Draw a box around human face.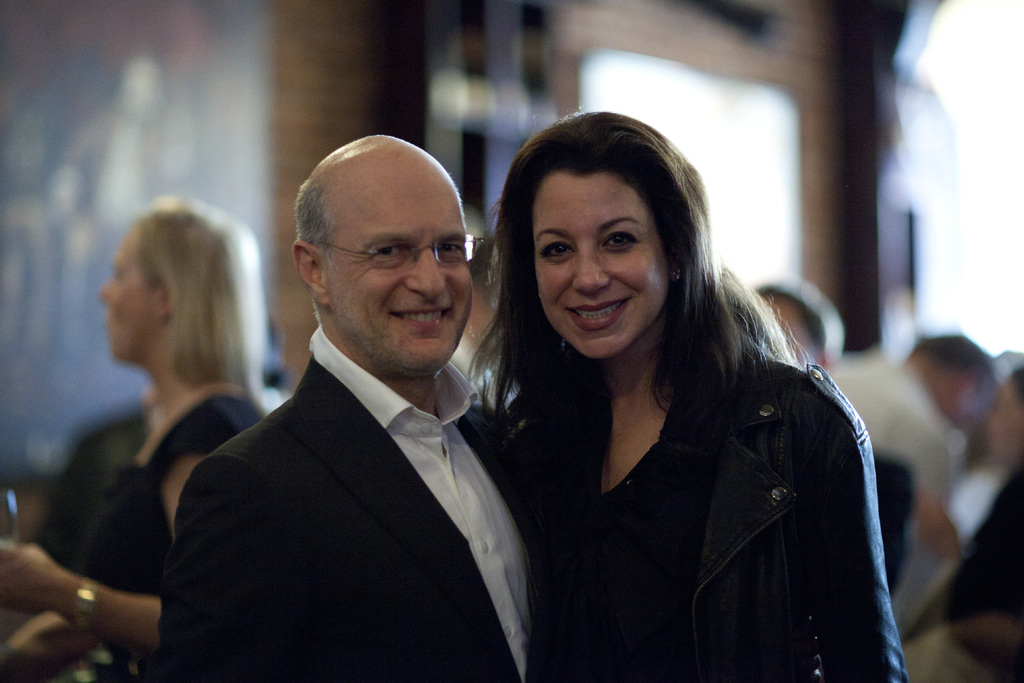
bbox=(322, 161, 477, 375).
